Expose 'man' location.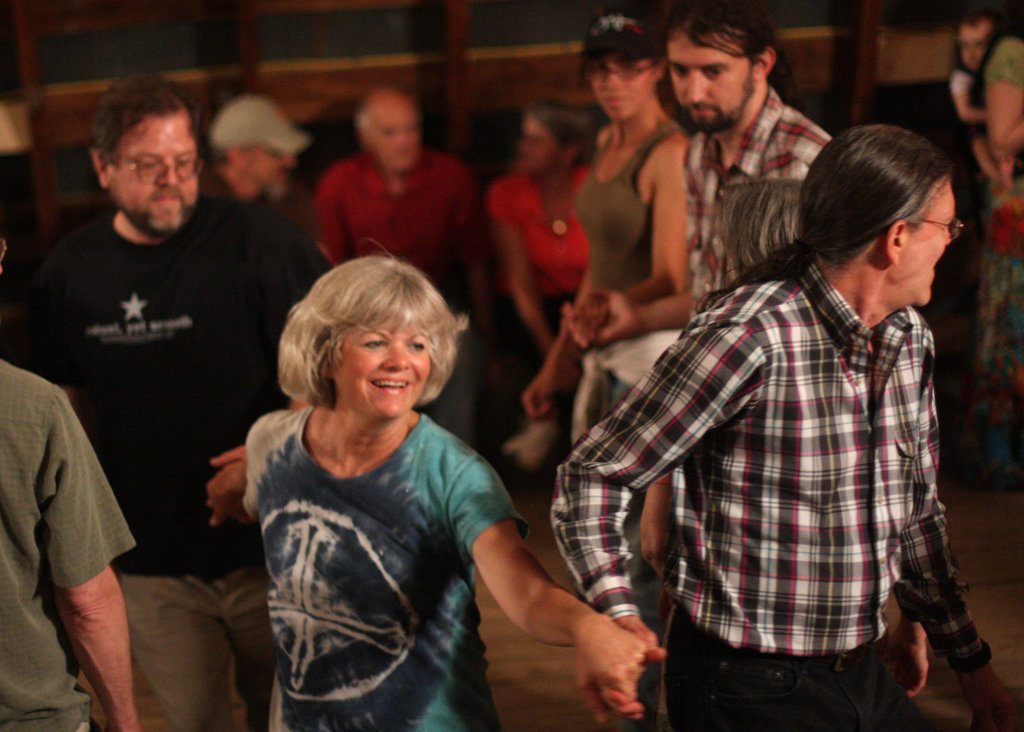
Exposed at pyautogui.locateOnScreen(193, 104, 324, 243).
